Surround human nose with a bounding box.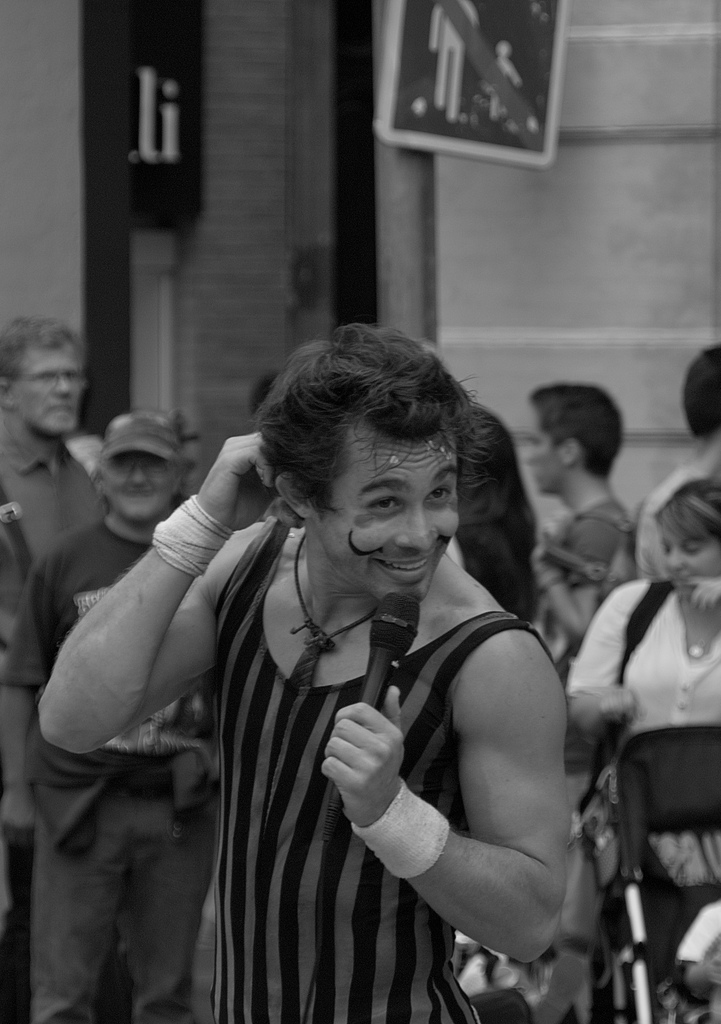
669:550:692:568.
